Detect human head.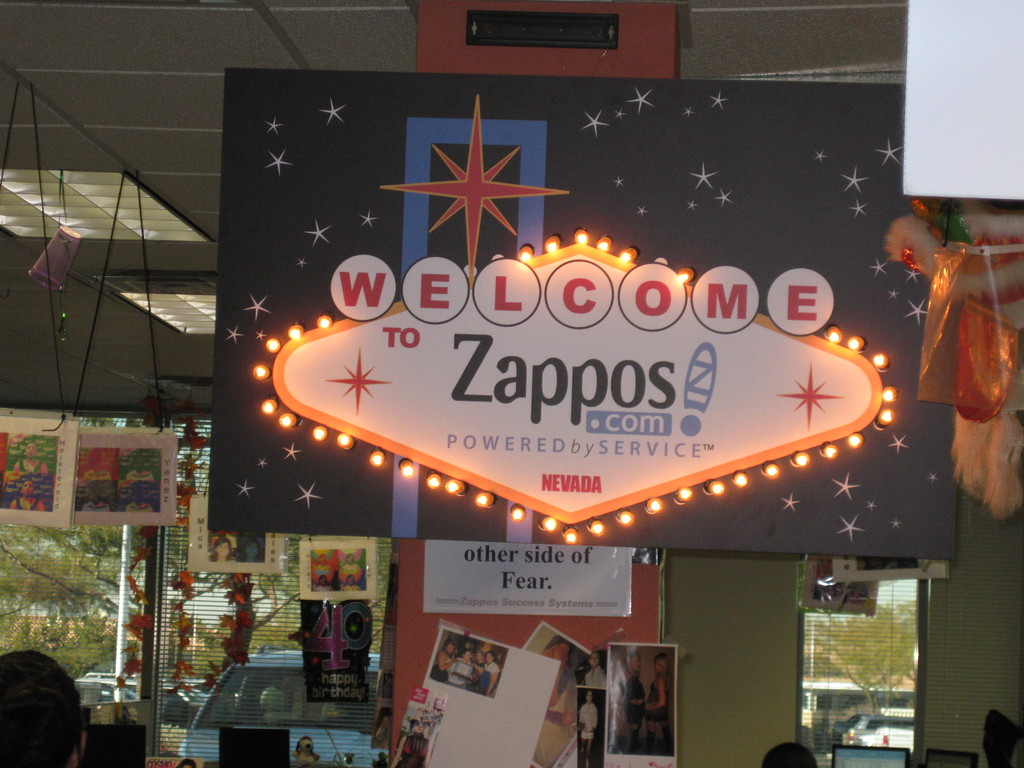
Detected at 345:550:355:565.
